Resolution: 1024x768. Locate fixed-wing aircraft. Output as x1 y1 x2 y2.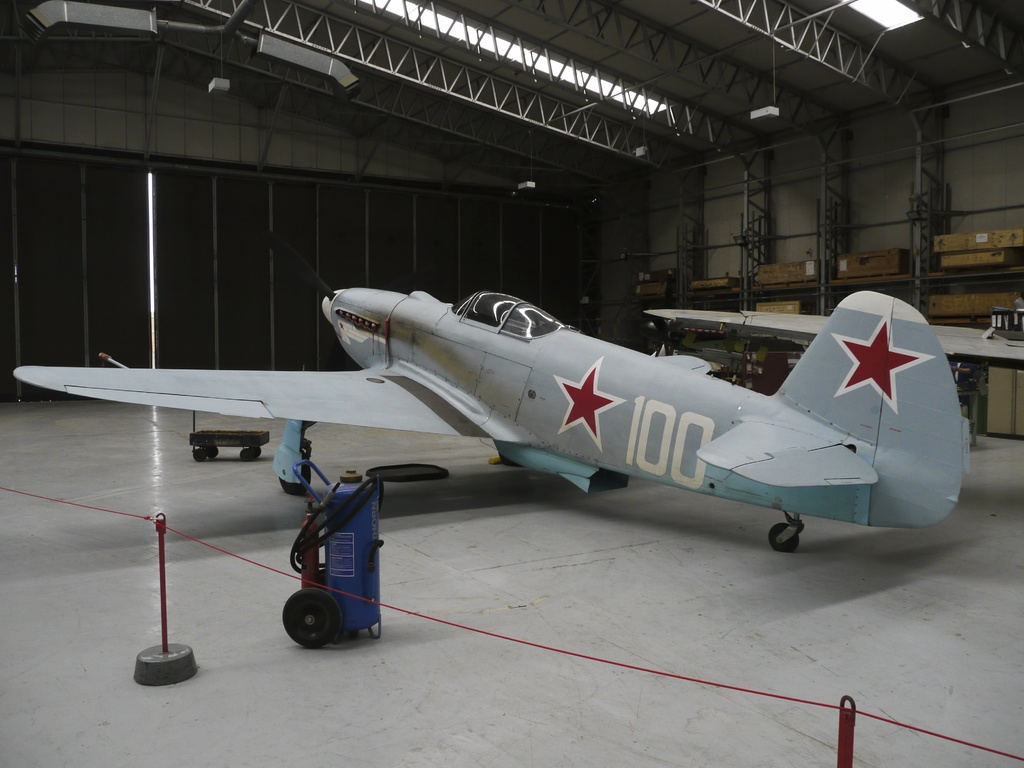
7 225 1023 553.
